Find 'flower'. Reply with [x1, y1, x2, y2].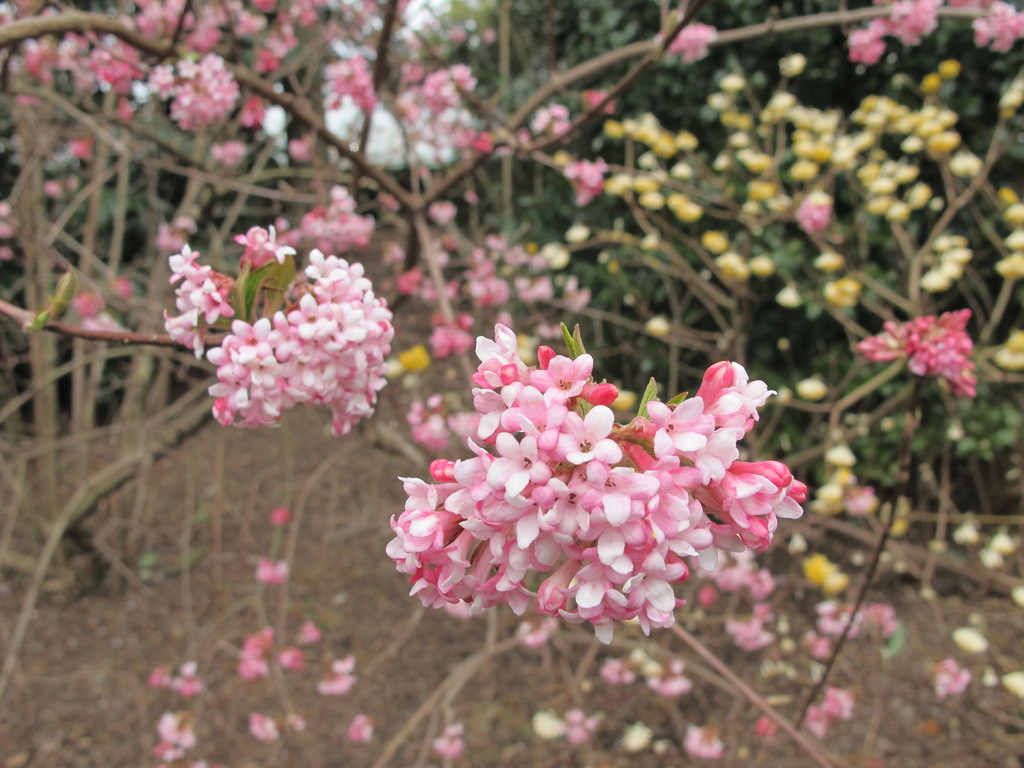
[283, 643, 298, 672].
